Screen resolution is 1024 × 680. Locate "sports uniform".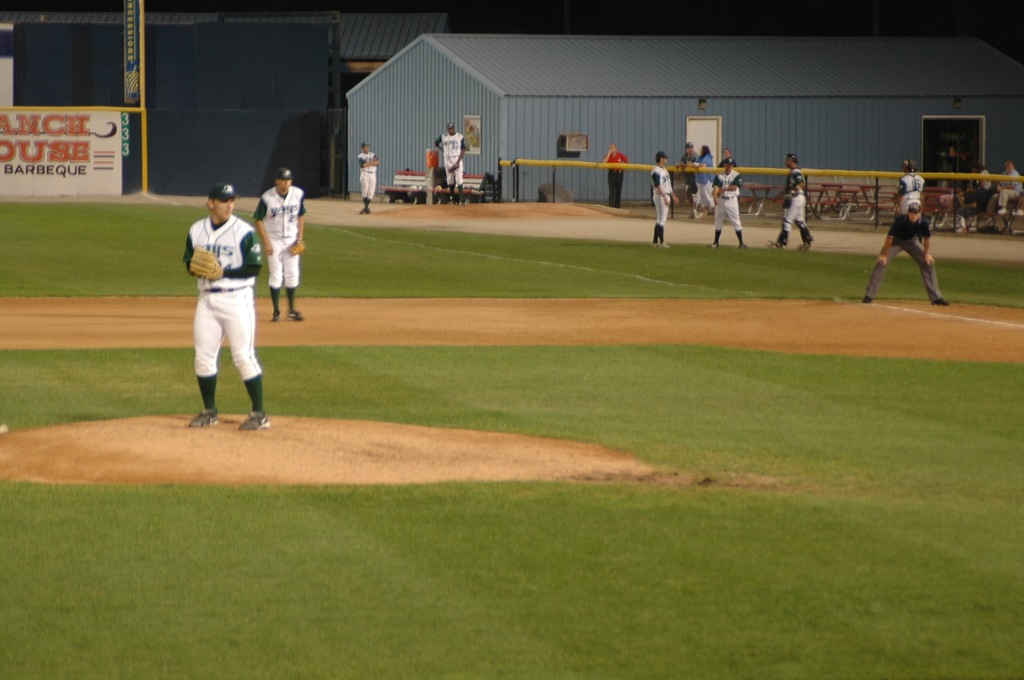
x1=899 y1=168 x2=924 y2=214.
